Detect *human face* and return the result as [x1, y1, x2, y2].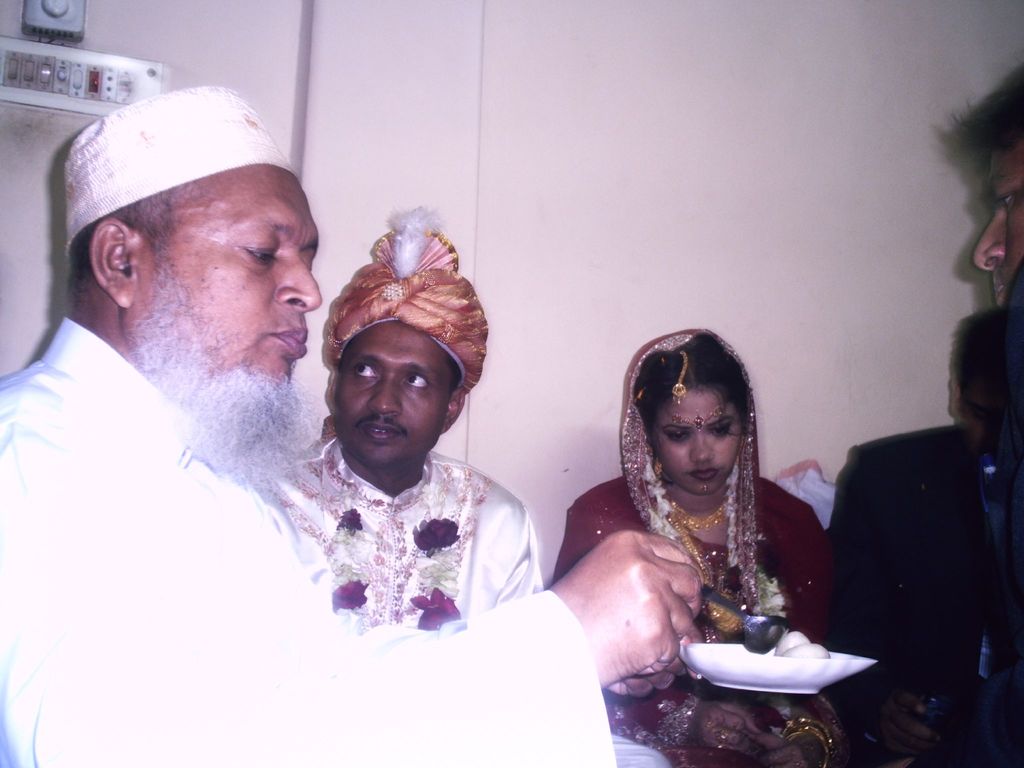
[975, 145, 1023, 285].
